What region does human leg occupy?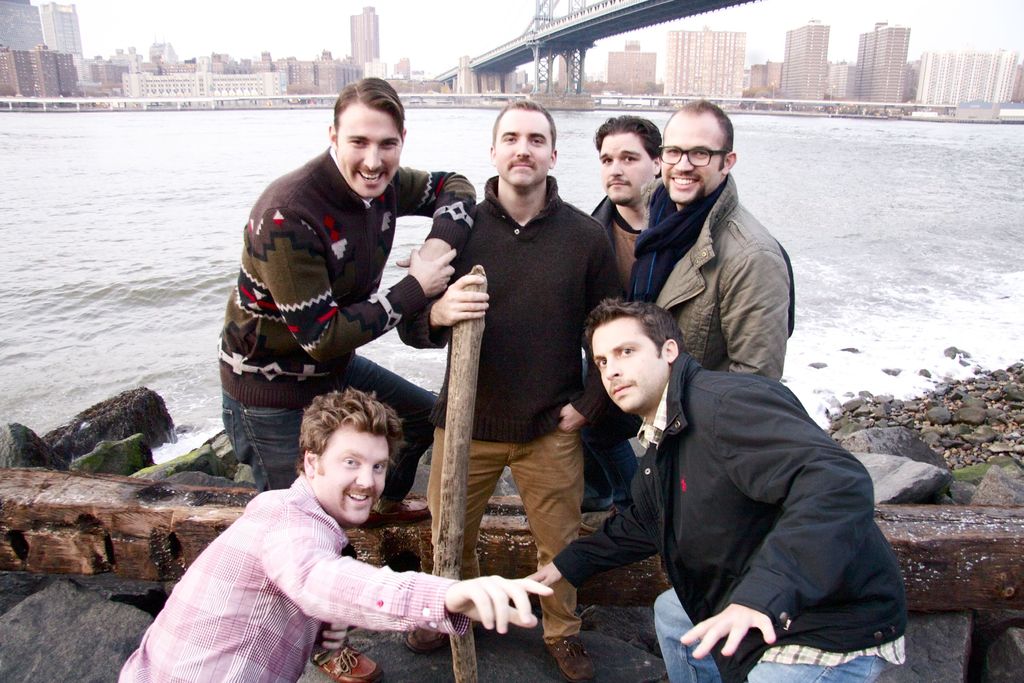
<bbox>742, 636, 890, 682</bbox>.
